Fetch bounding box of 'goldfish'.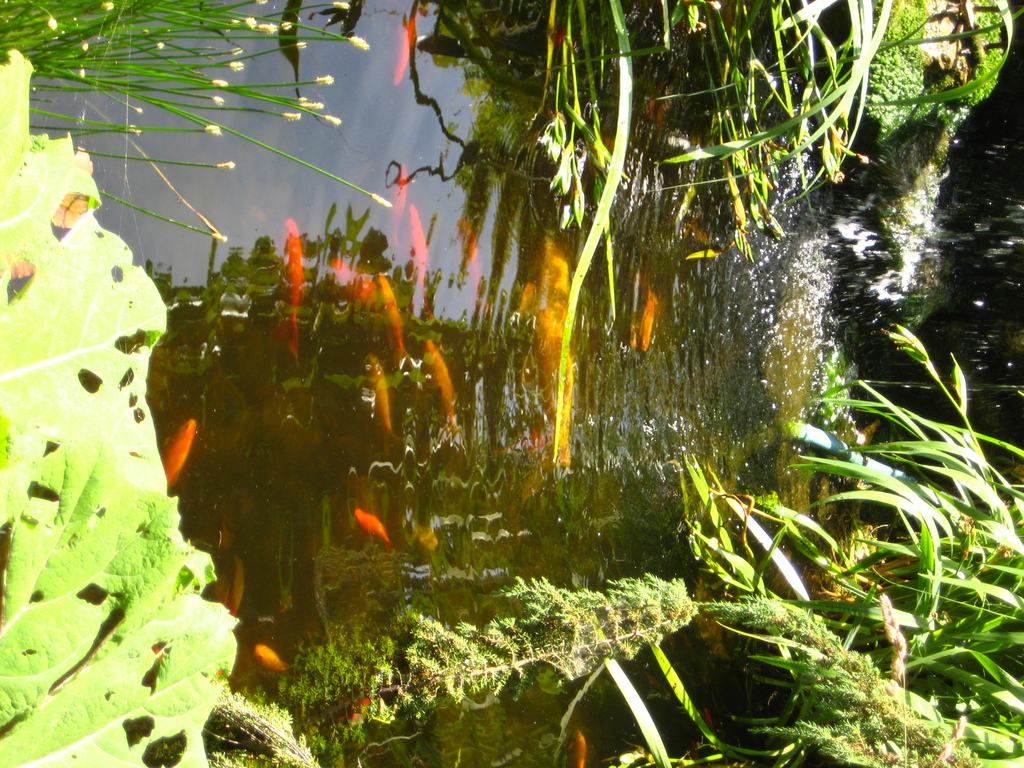
Bbox: <region>513, 232, 583, 502</region>.
